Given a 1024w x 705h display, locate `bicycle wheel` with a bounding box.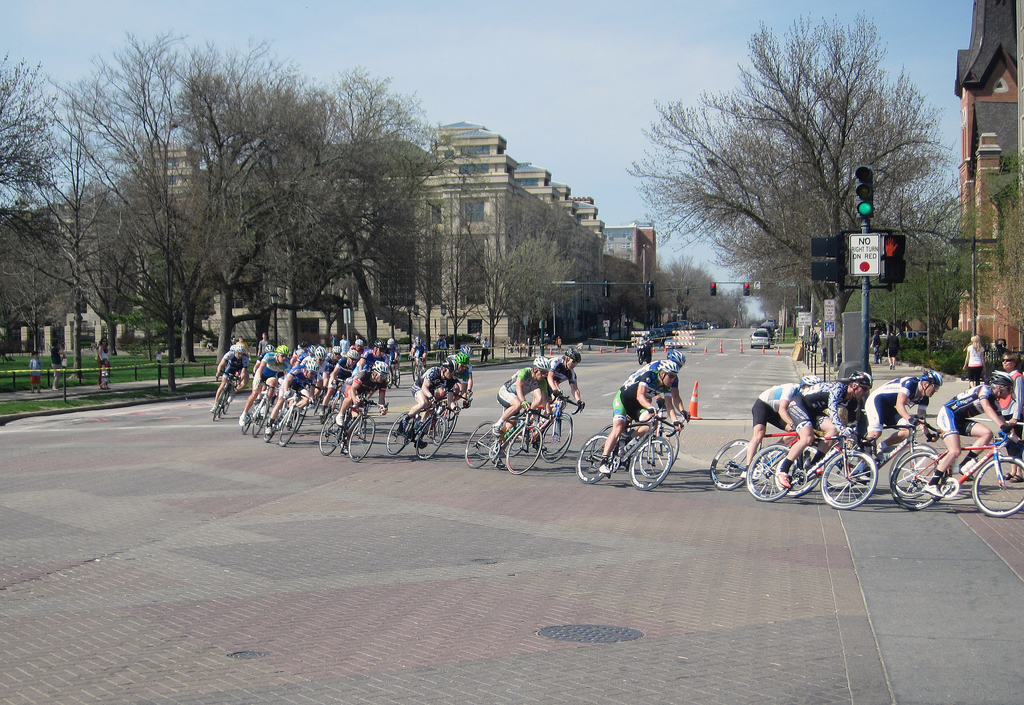
Located: [x1=413, y1=365, x2=420, y2=382].
